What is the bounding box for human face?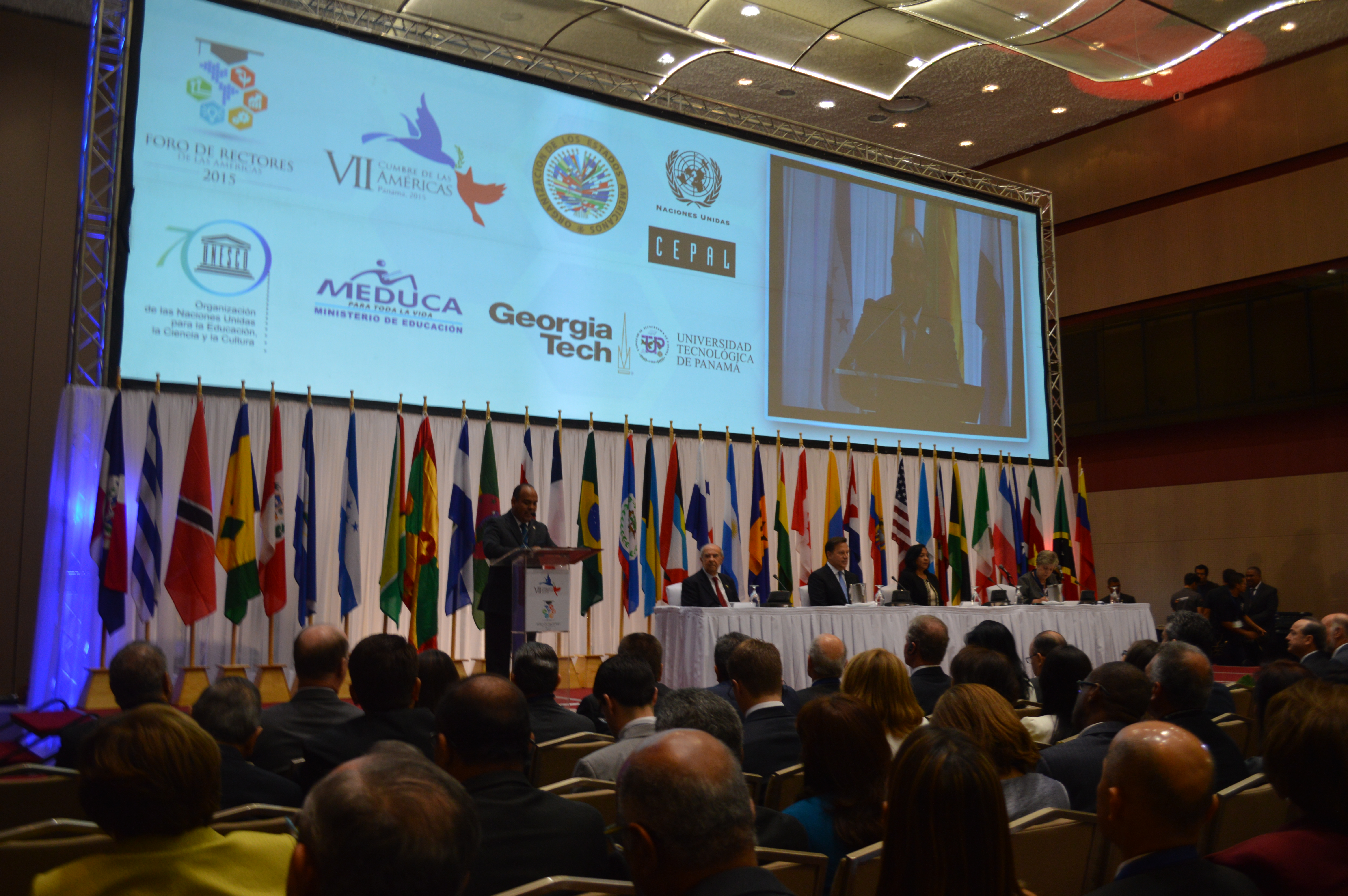
(139, 181, 143, 200).
